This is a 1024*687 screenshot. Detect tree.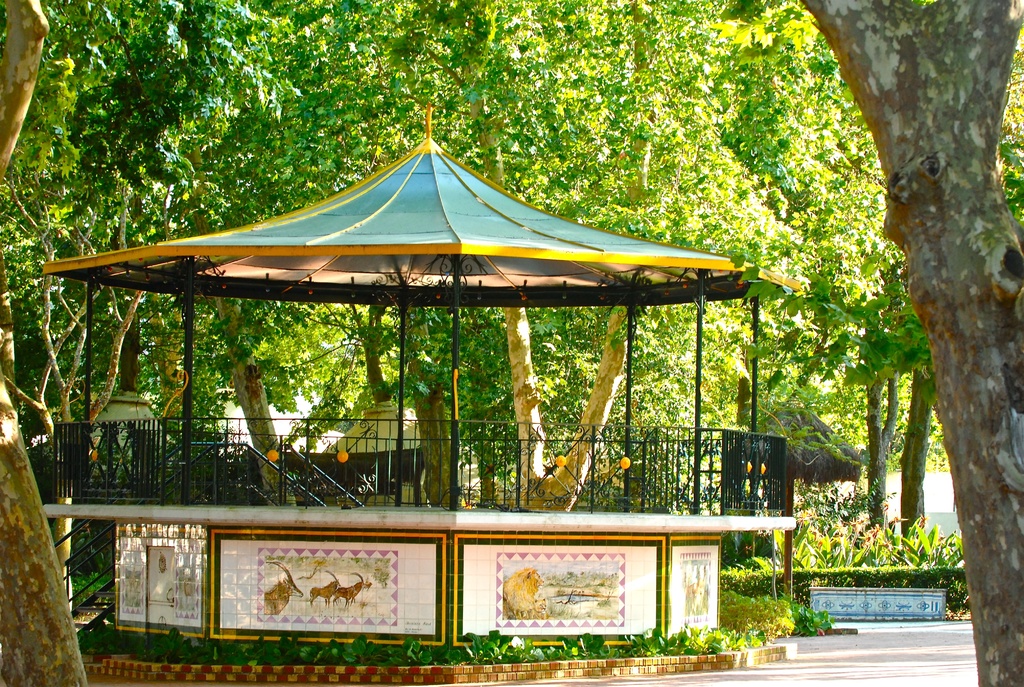
<region>0, 0, 95, 686</region>.
